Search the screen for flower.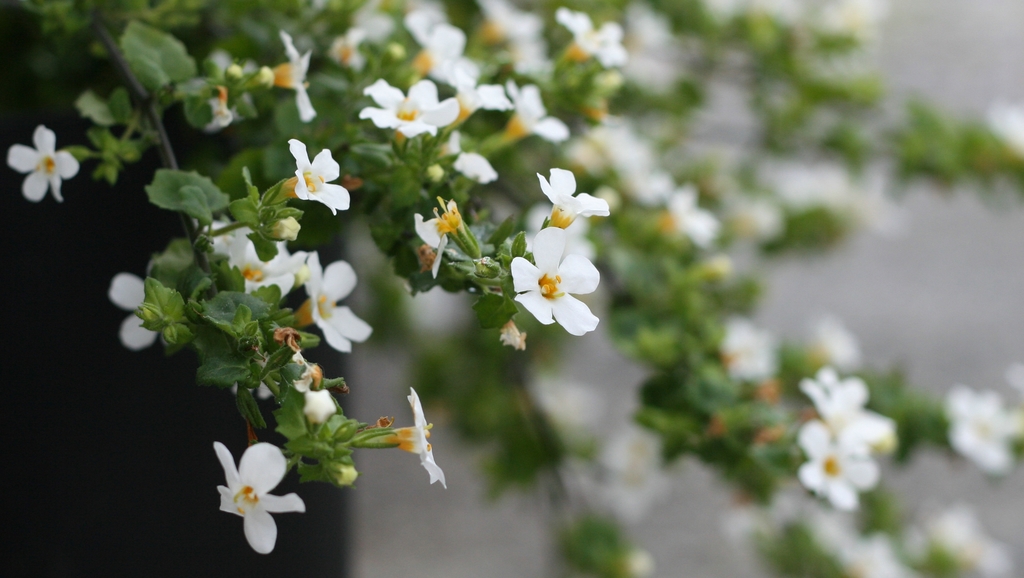
Found at (943,386,1023,473).
